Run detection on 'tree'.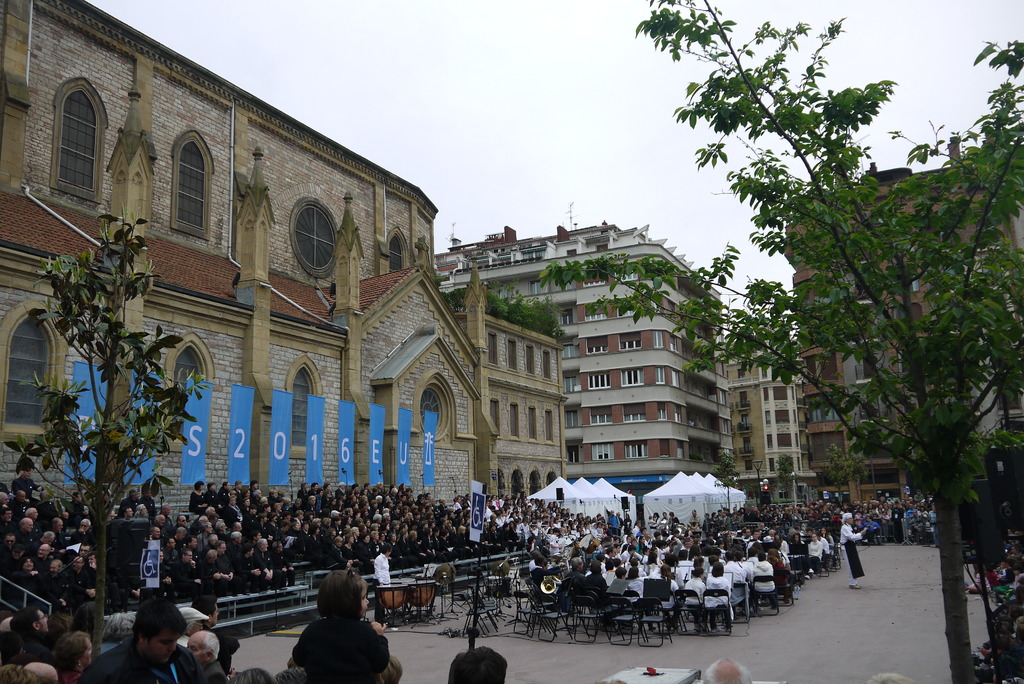
Result: 629 0 1023 683.
